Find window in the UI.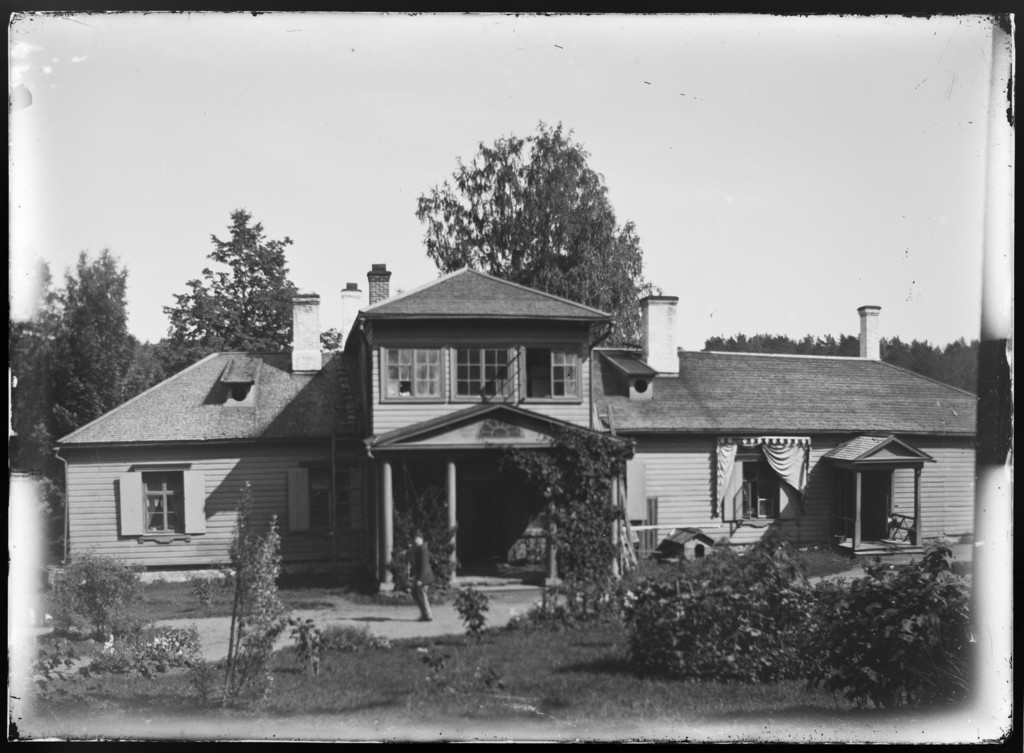
UI element at [x1=719, y1=434, x2=805, y2=528].
